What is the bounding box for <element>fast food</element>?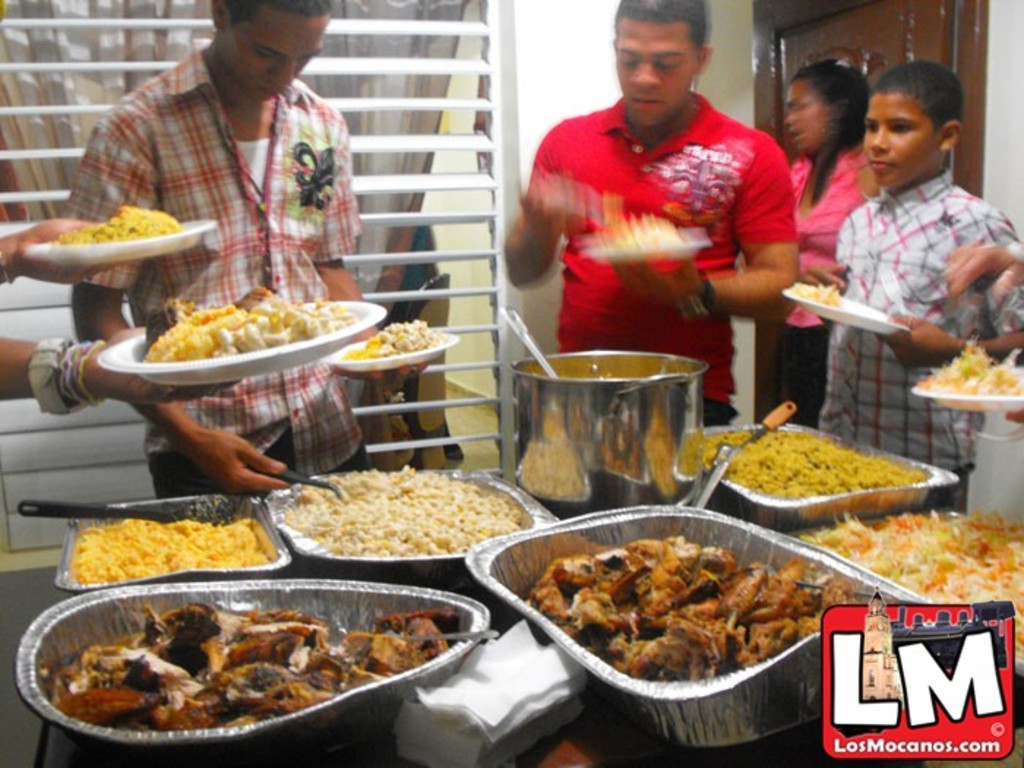
<region>355, 322, 440, 354</region>.
